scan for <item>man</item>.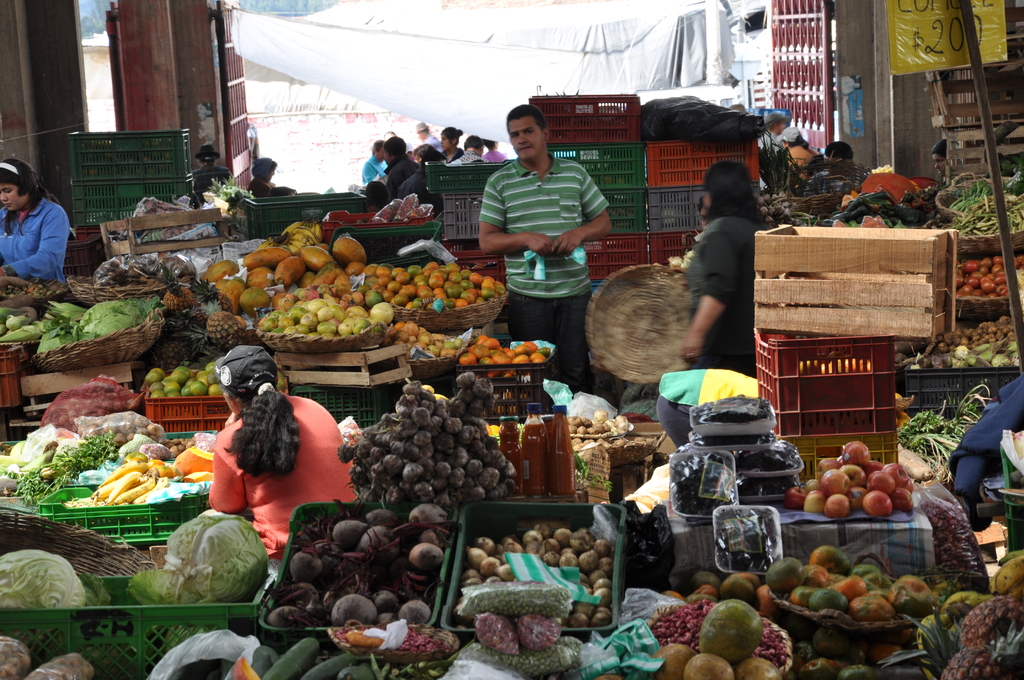
Scan result: bbox=(481, 105, 613, 396).
